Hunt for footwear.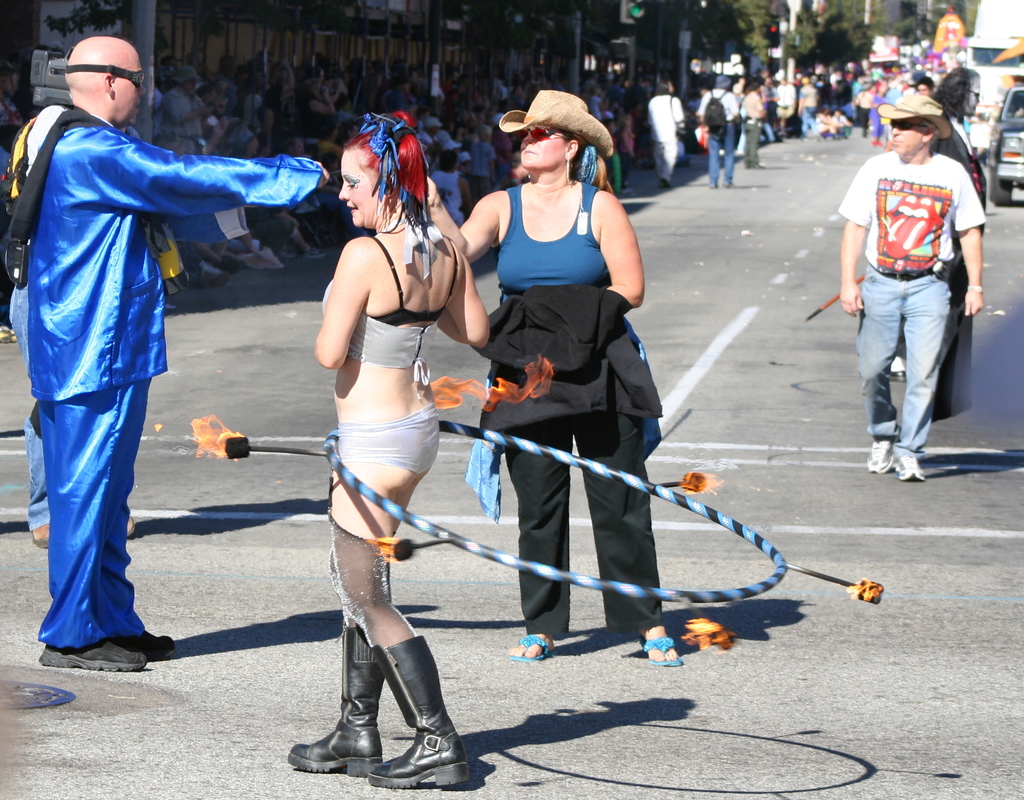
Hunted down at 37 643 150 674.
